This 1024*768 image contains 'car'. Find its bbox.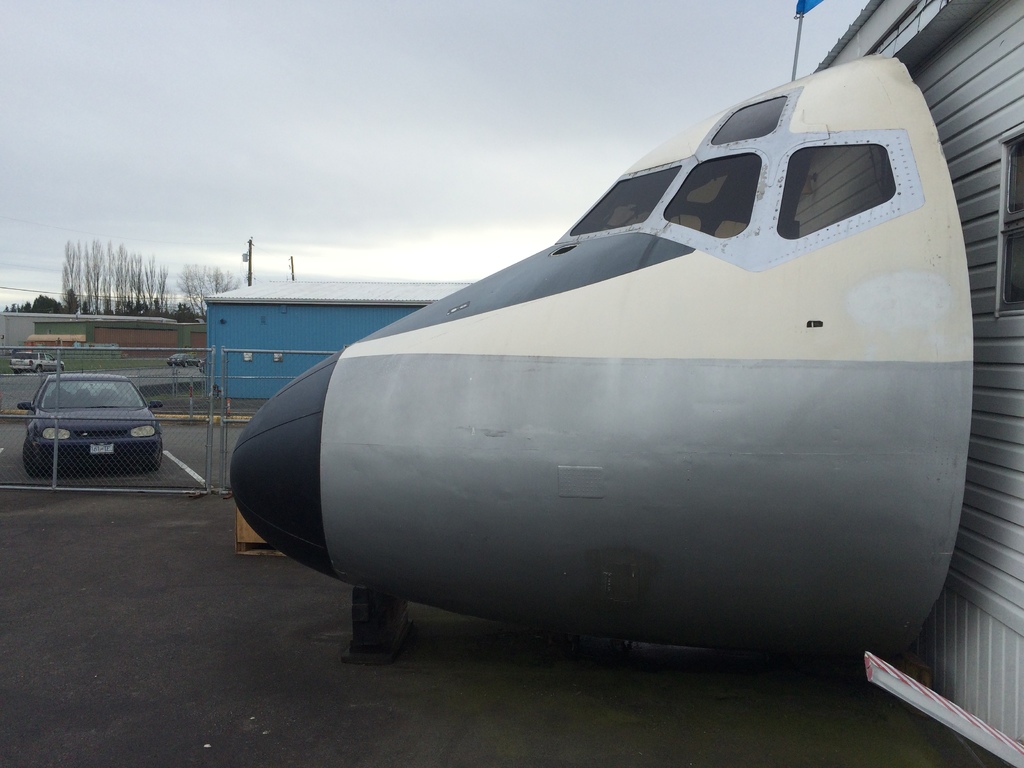
BBox(13, 351, 58, 372).
